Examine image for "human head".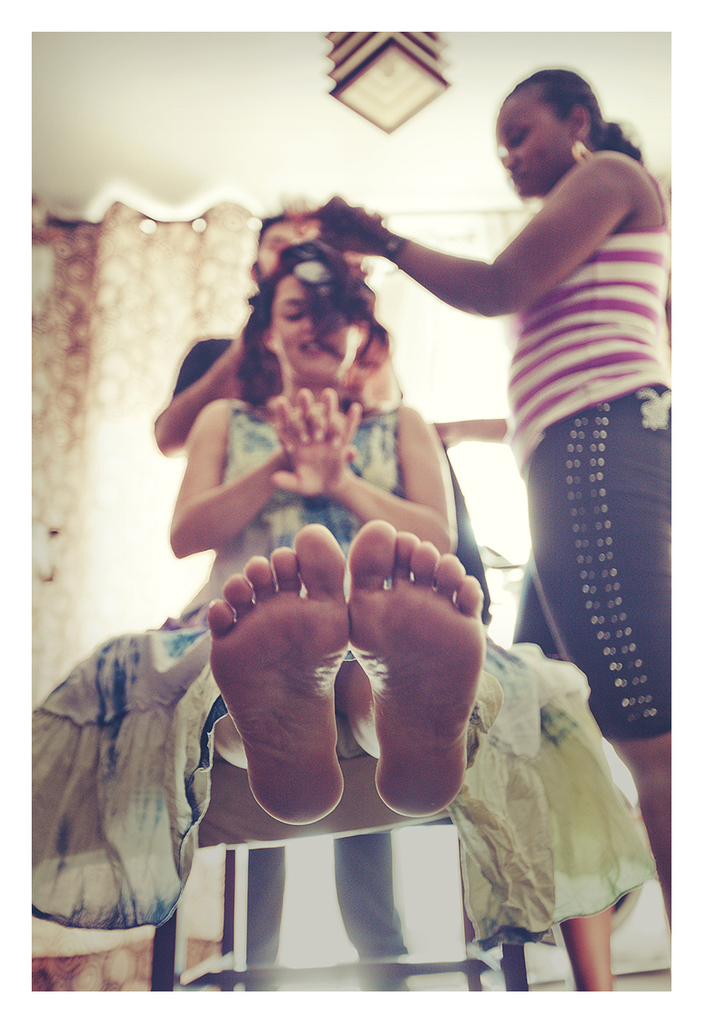
Examination result: <bbox>247, 215, 327, 281</bbox>.
